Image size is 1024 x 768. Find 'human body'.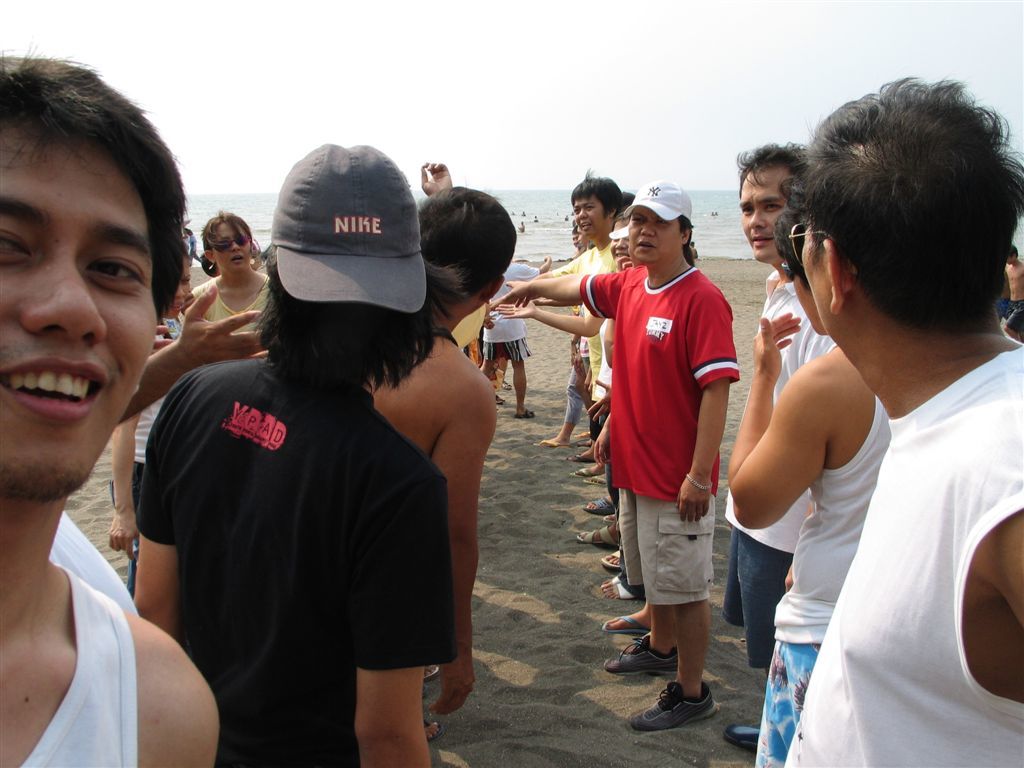
<box>499,189,729,745</box>.
